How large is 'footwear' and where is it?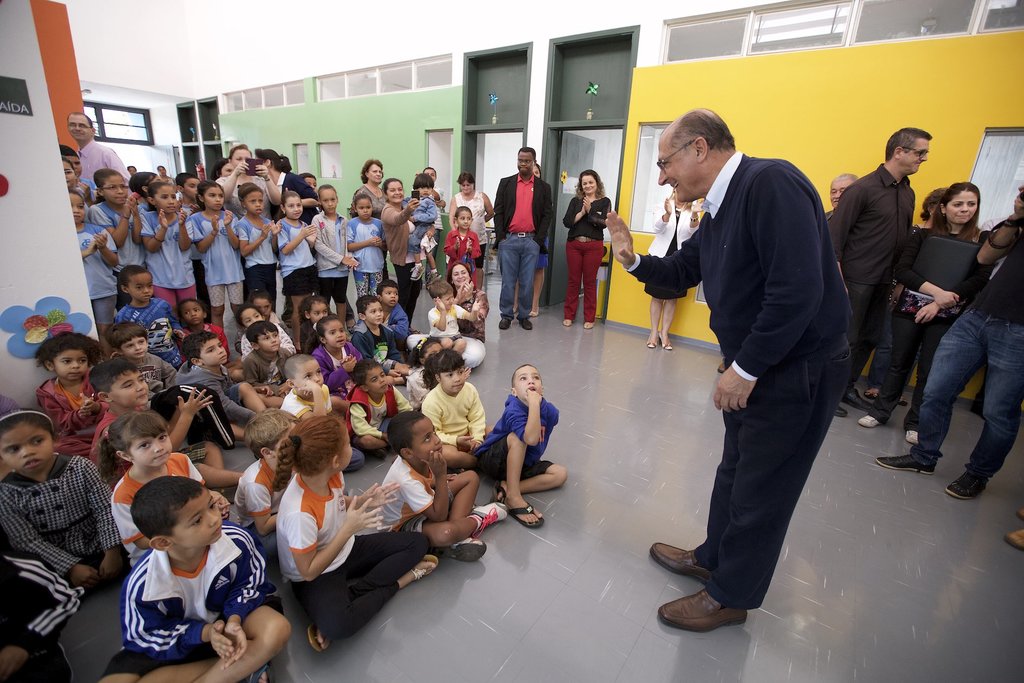
Bounding box: bbox=(307, 623, 331, 654).
